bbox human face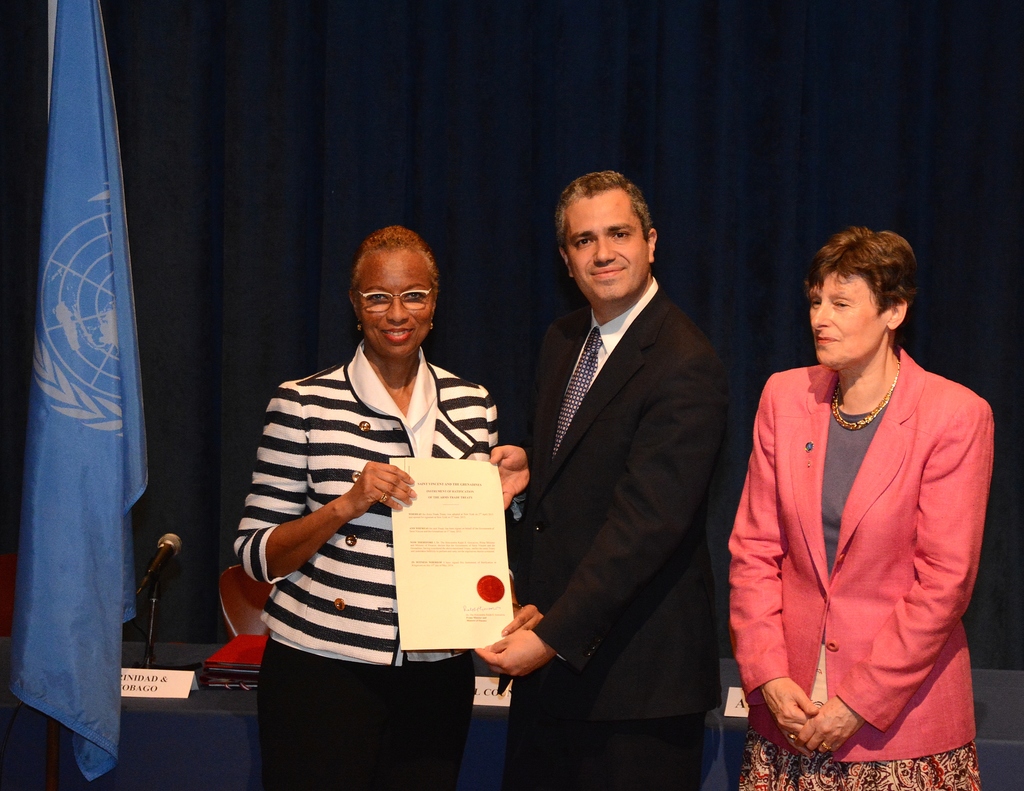
bbox=(803, 271, 879, 368)
